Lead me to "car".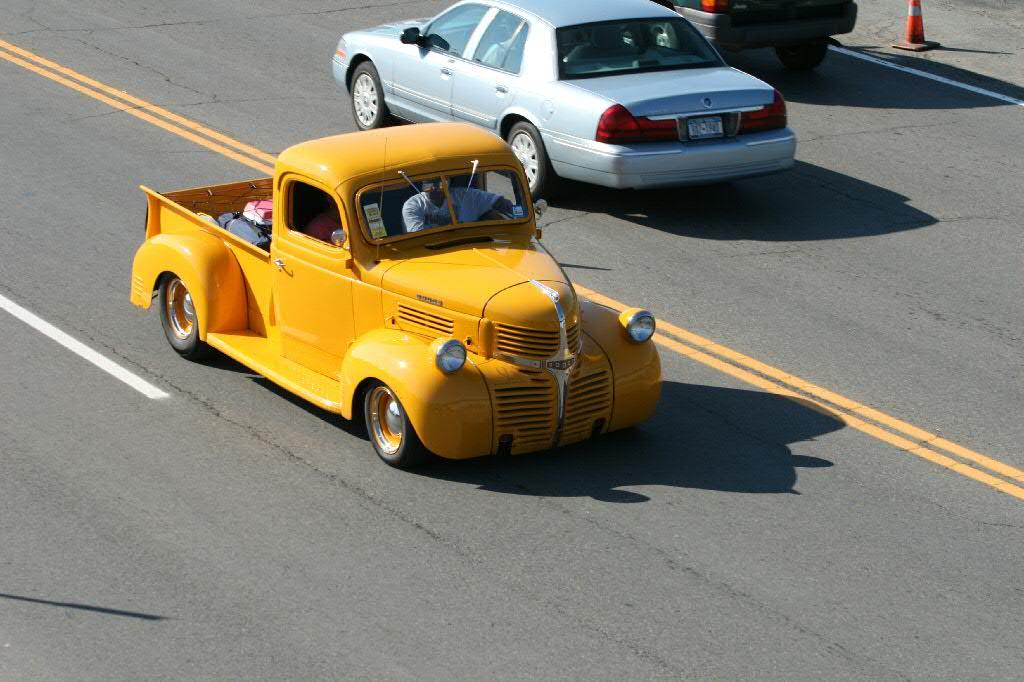
Lead to (331, 0, 796, 204).
